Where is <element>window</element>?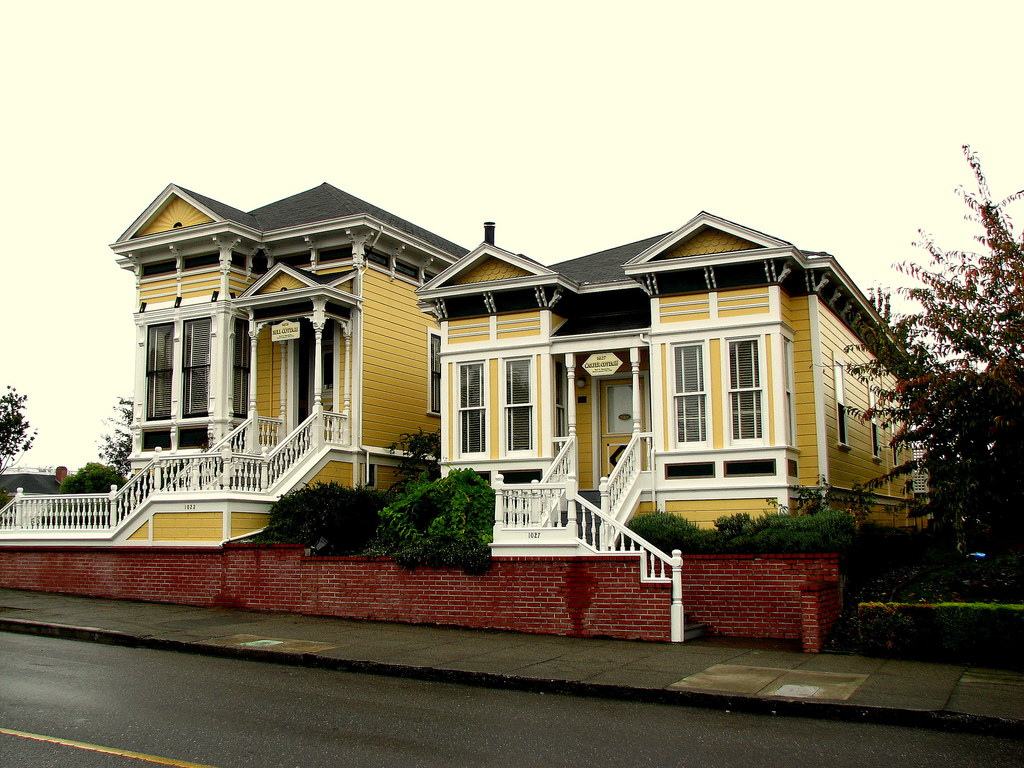
(x1=831, y1=352, x2=852, y2=450).
